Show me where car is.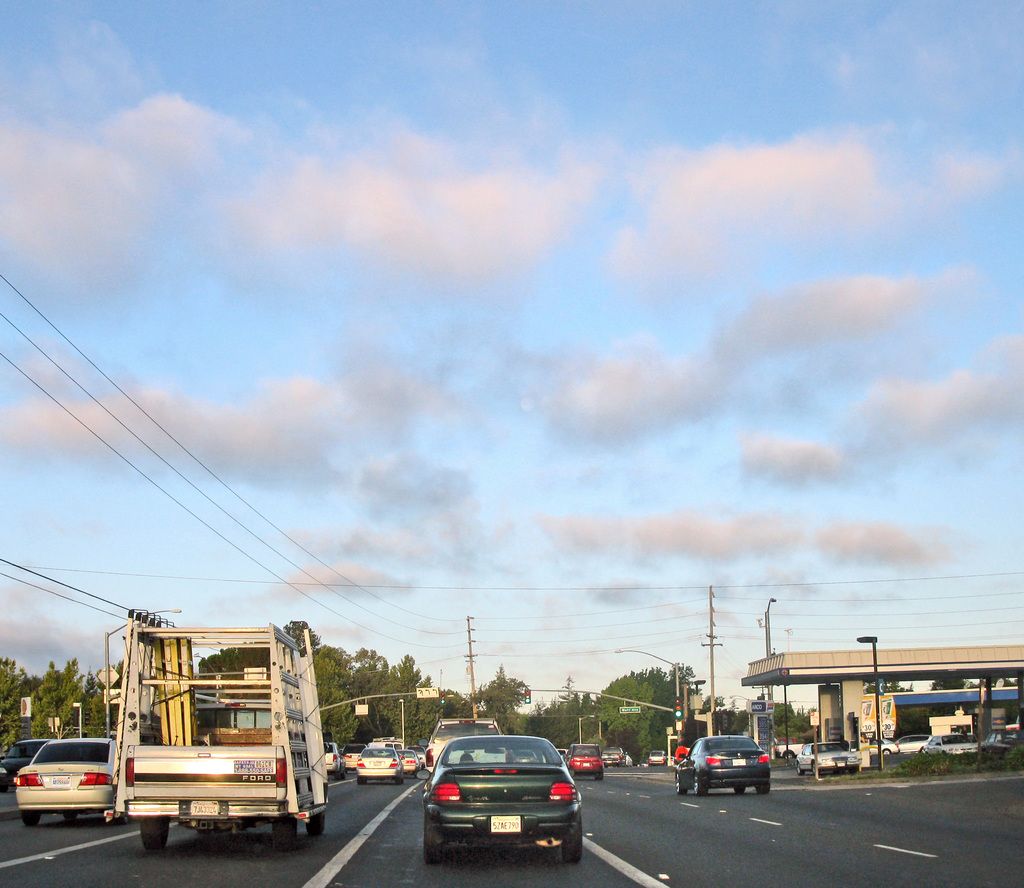
car is at [411,743,588,868].
